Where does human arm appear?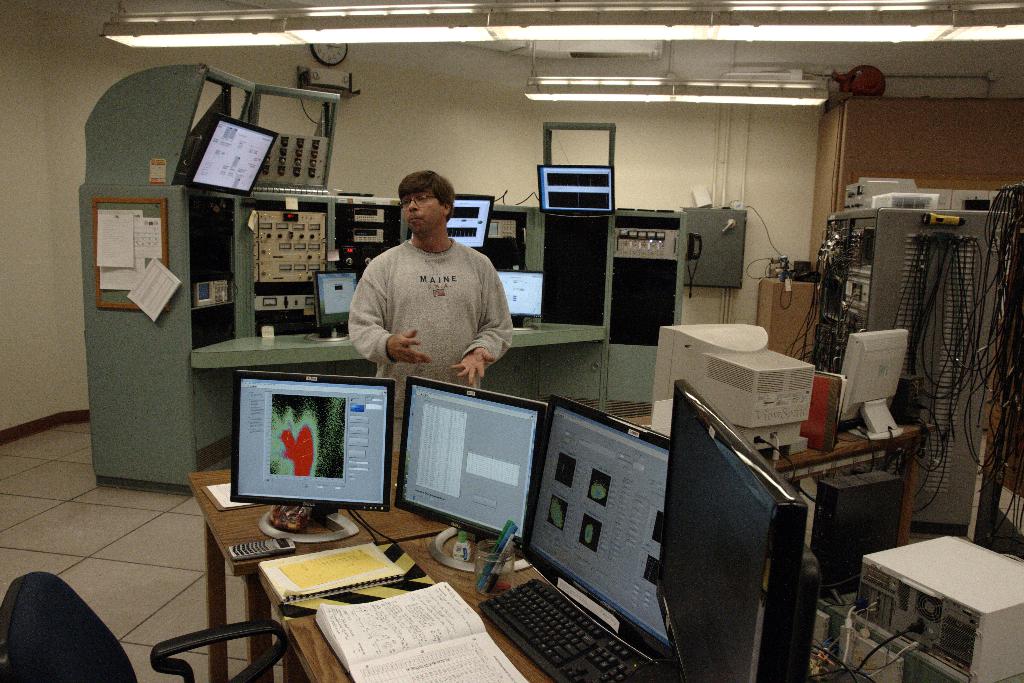
Appears at BBox(450, 274, 518, 382).
